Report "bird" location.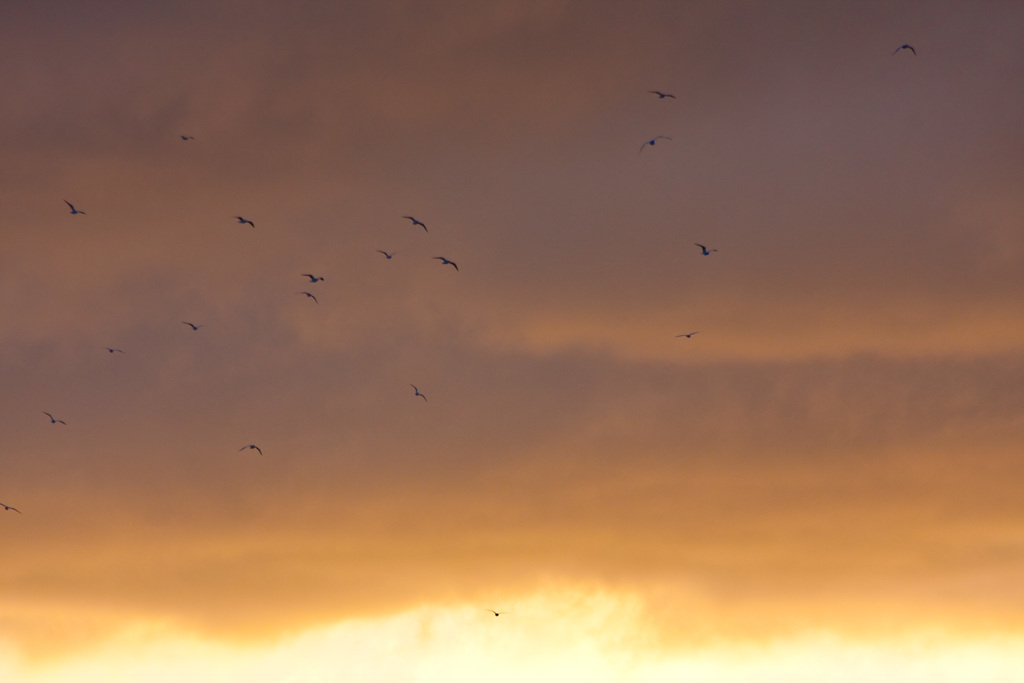
Report: <bbox>890, 40, 920, 58</bbox>.
